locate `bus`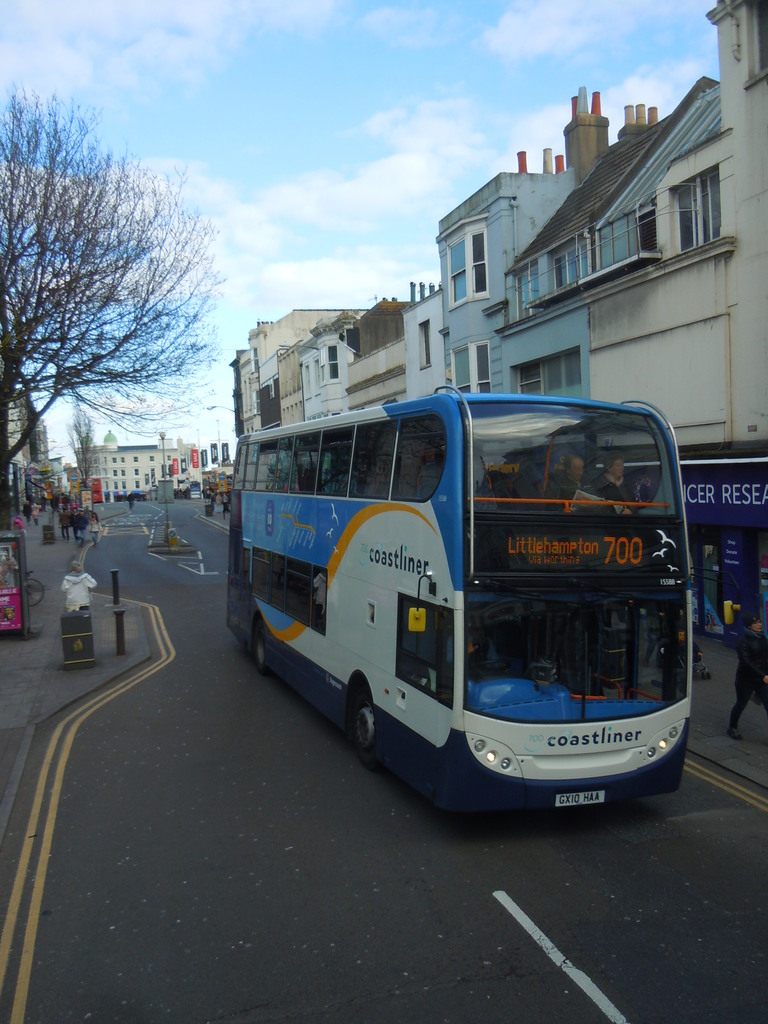
<bbox>224, 373, 747, 812</bbox>
